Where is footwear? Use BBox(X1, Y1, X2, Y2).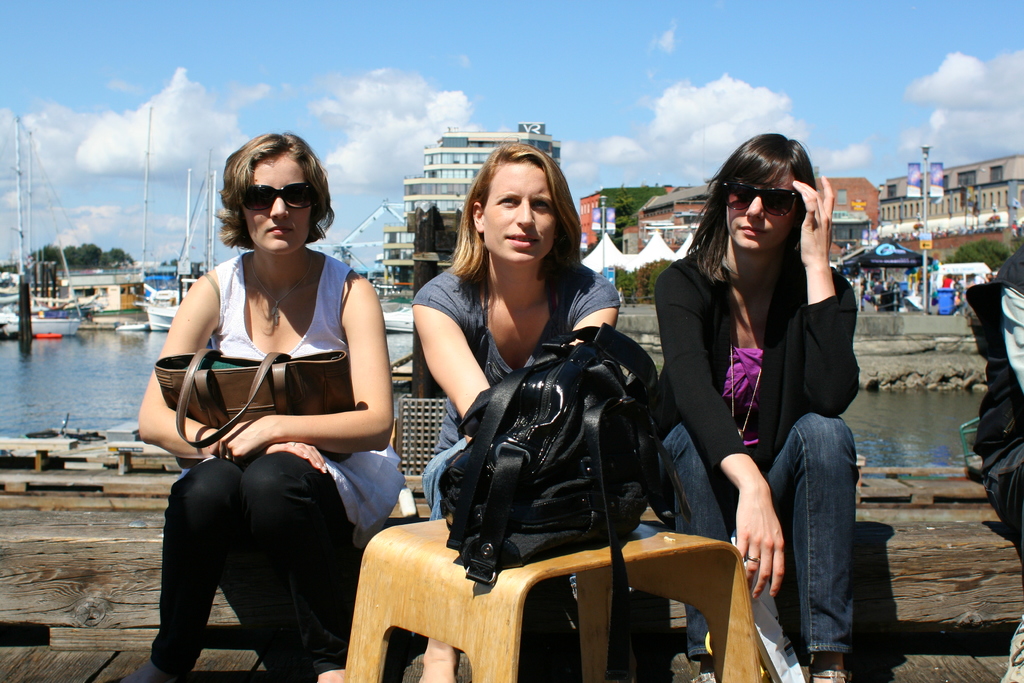
BBox(108, 652, 186, 682).
